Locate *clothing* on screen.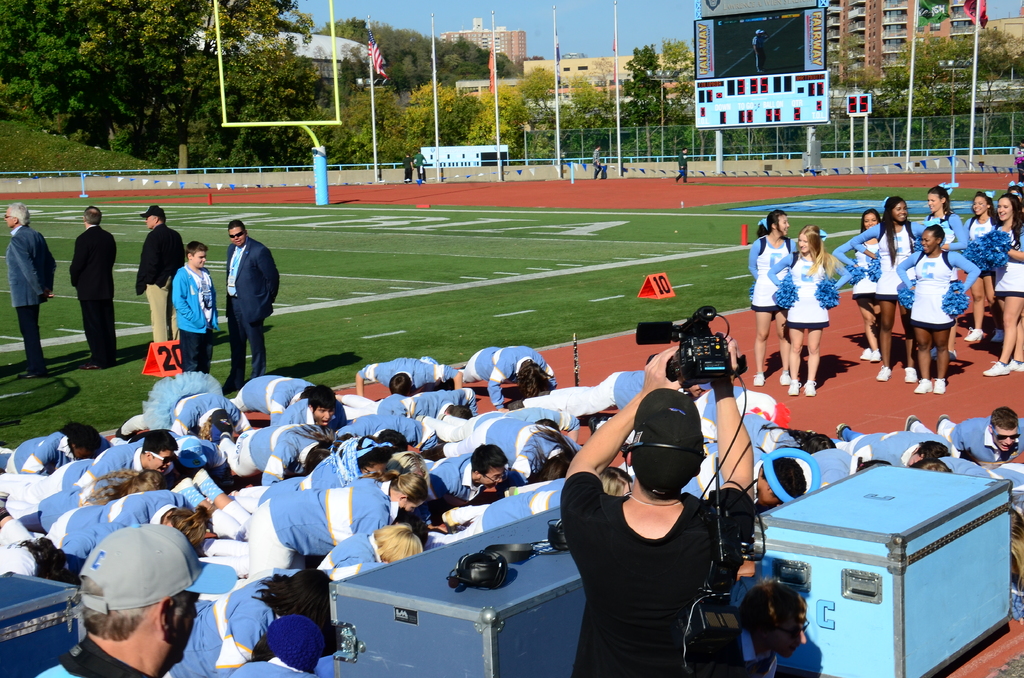
On screen at left=805, top=455, right=861, bottom=493.
